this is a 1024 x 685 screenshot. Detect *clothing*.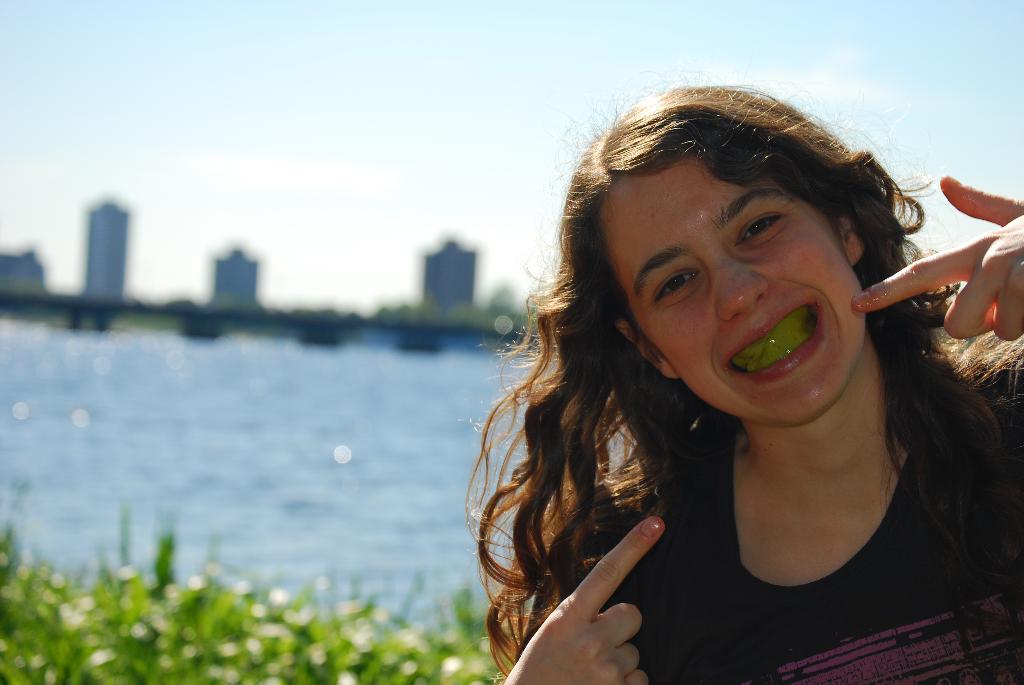
[left=542, top=415, right=1023, bottom=684].
